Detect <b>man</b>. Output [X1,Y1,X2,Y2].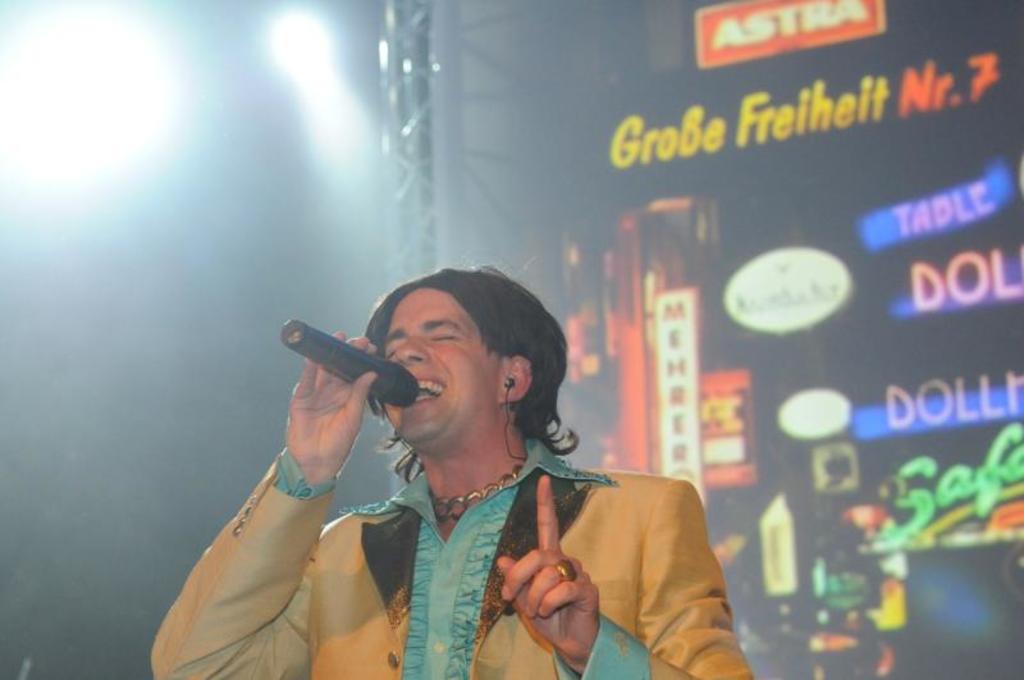
[215,266,726,670].
